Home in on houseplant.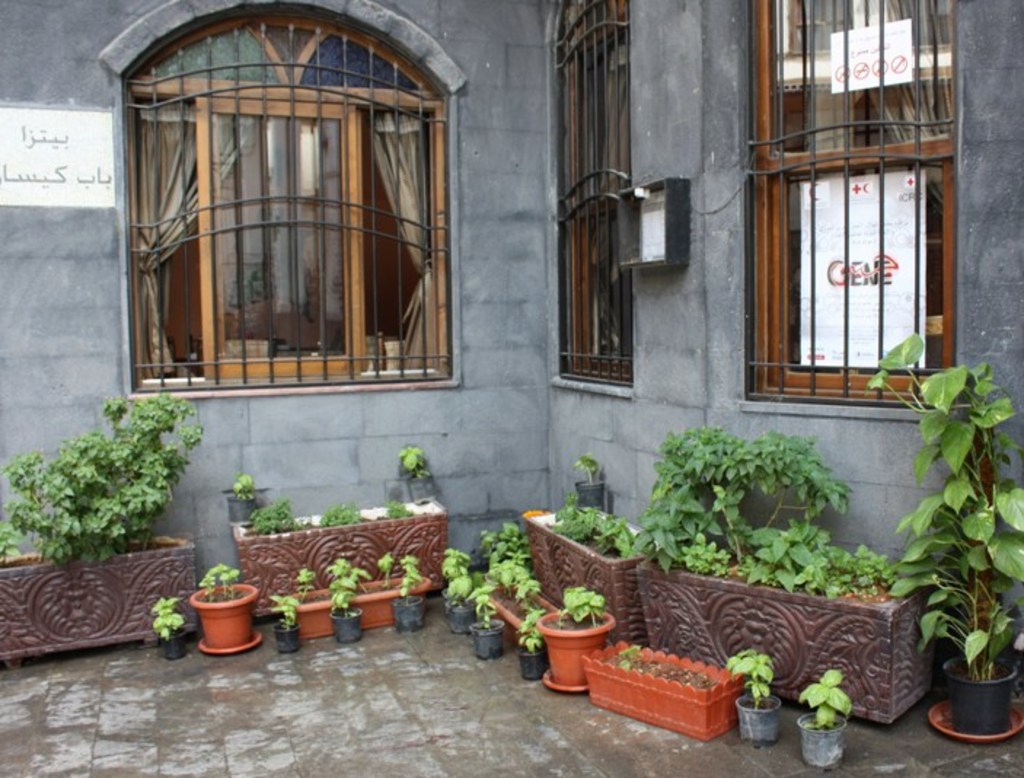
Homed in at <region>325, 552, 366, 643</region>.
